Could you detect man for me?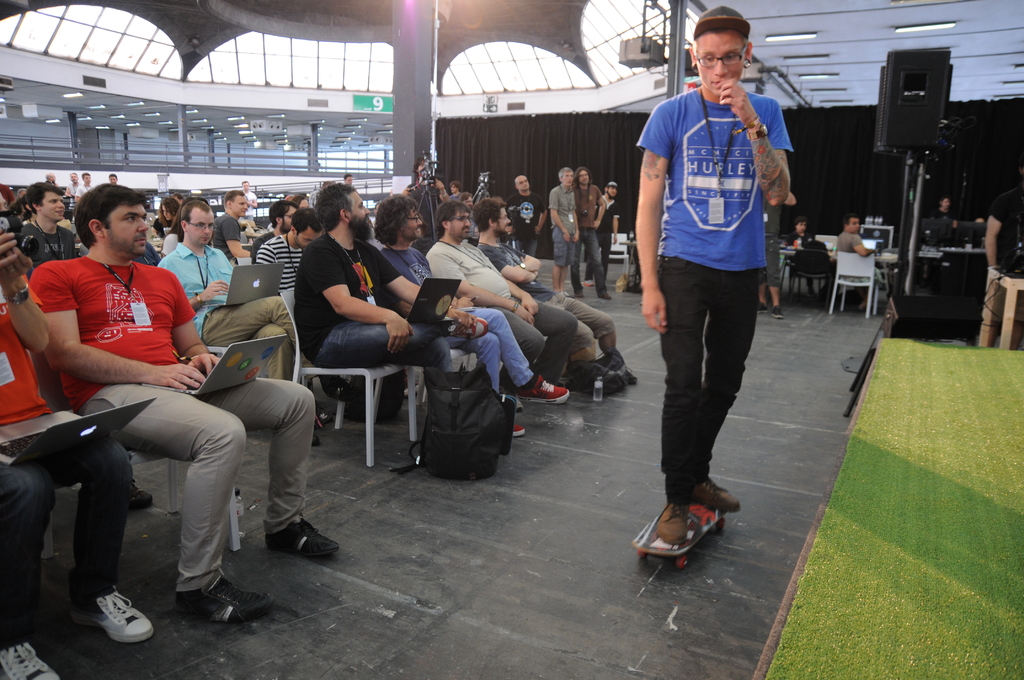
Detection result: box=[15, 182, 154, 509].
